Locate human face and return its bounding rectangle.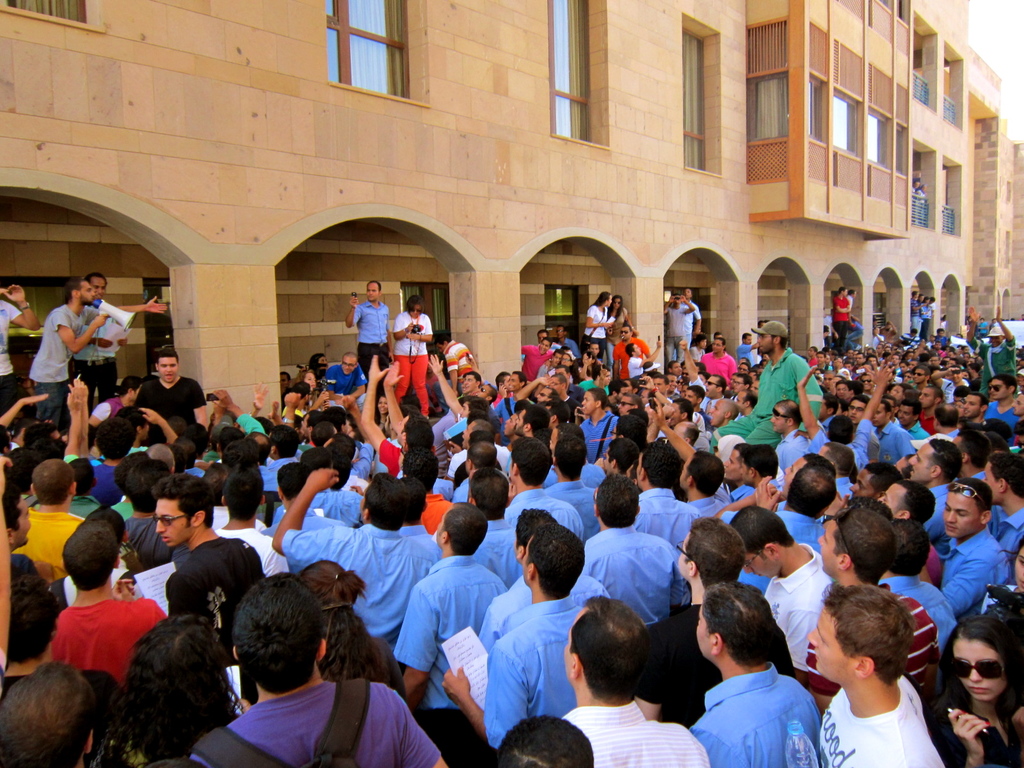
box(710, 398, 719, 424).
